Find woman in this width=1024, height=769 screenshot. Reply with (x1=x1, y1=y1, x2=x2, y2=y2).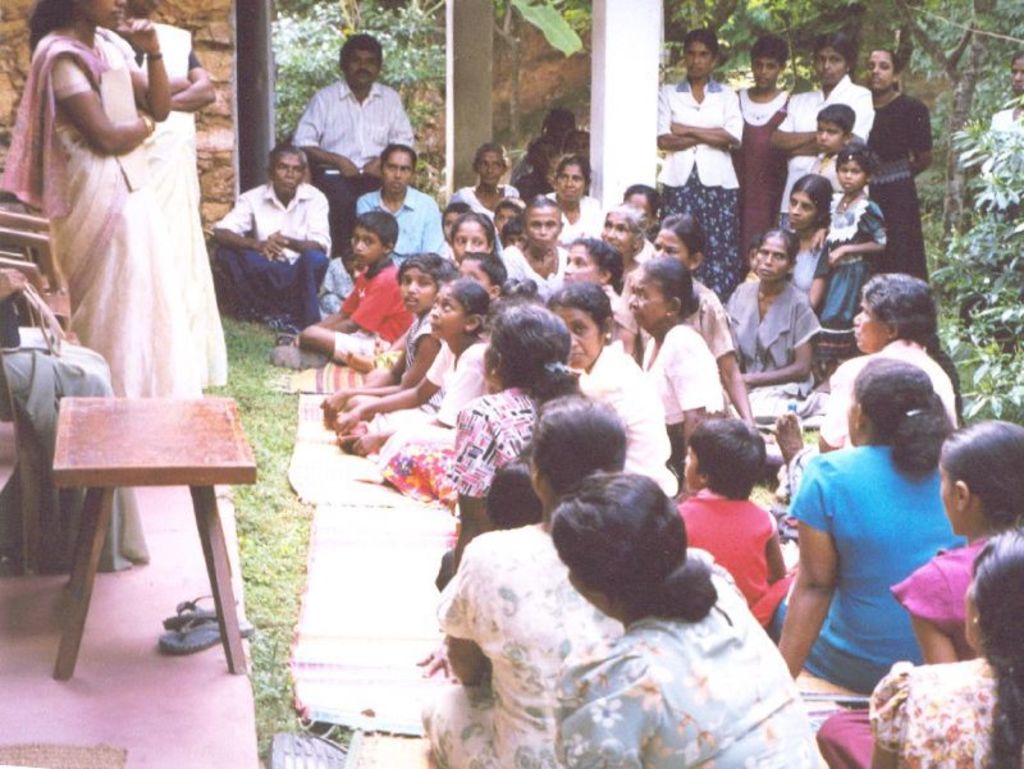
(x1=552, y1=247, x2=653, y2=352).
